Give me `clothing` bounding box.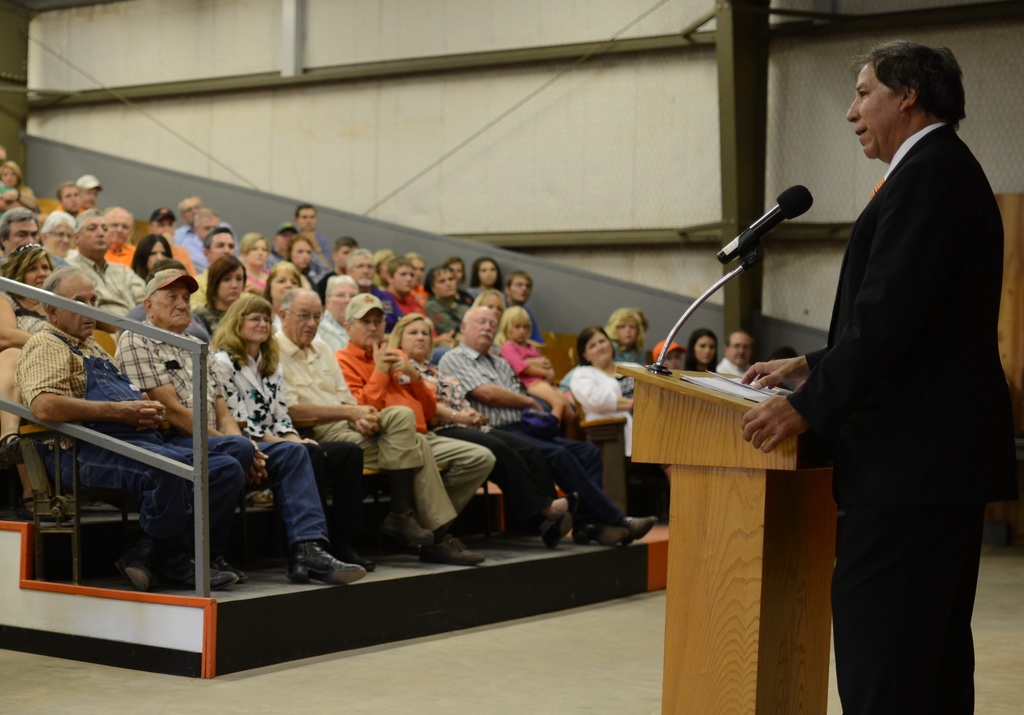
Rect(719, 359, 778, 401).
